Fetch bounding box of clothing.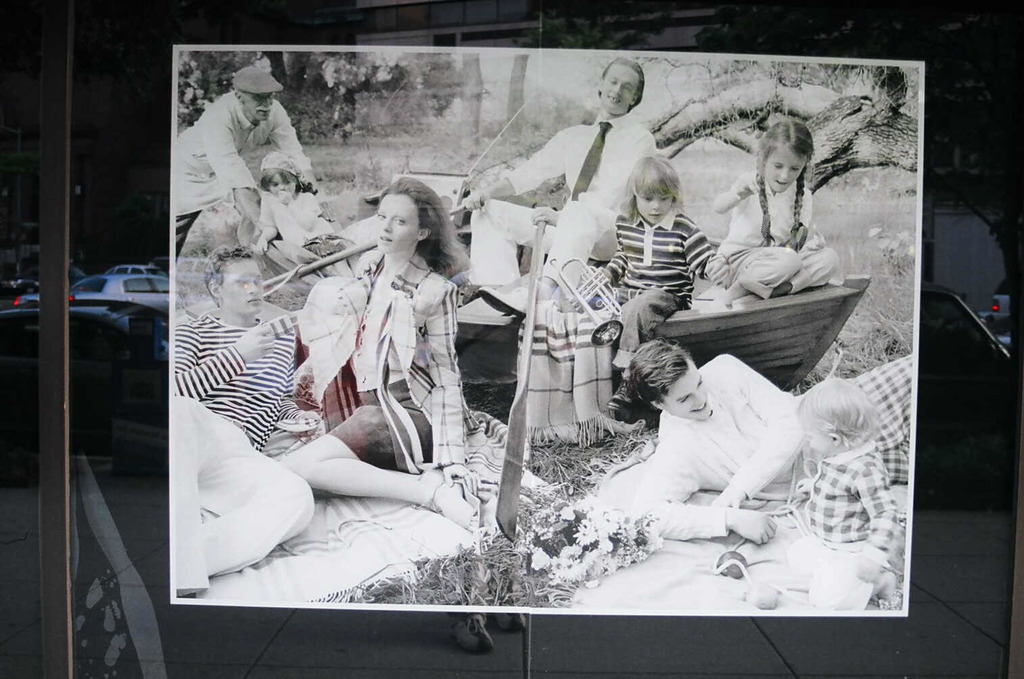
Bbox: box(245, 153, 342, 277).
